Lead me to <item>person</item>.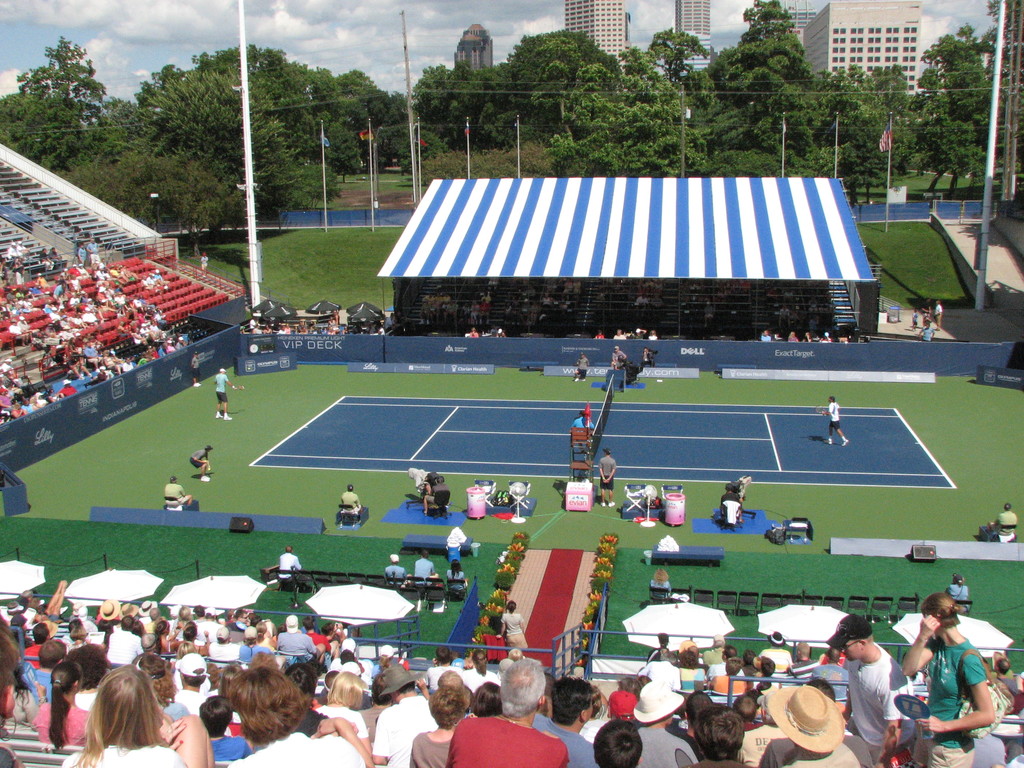
Lead to rect(415, 551, 440, 588).
